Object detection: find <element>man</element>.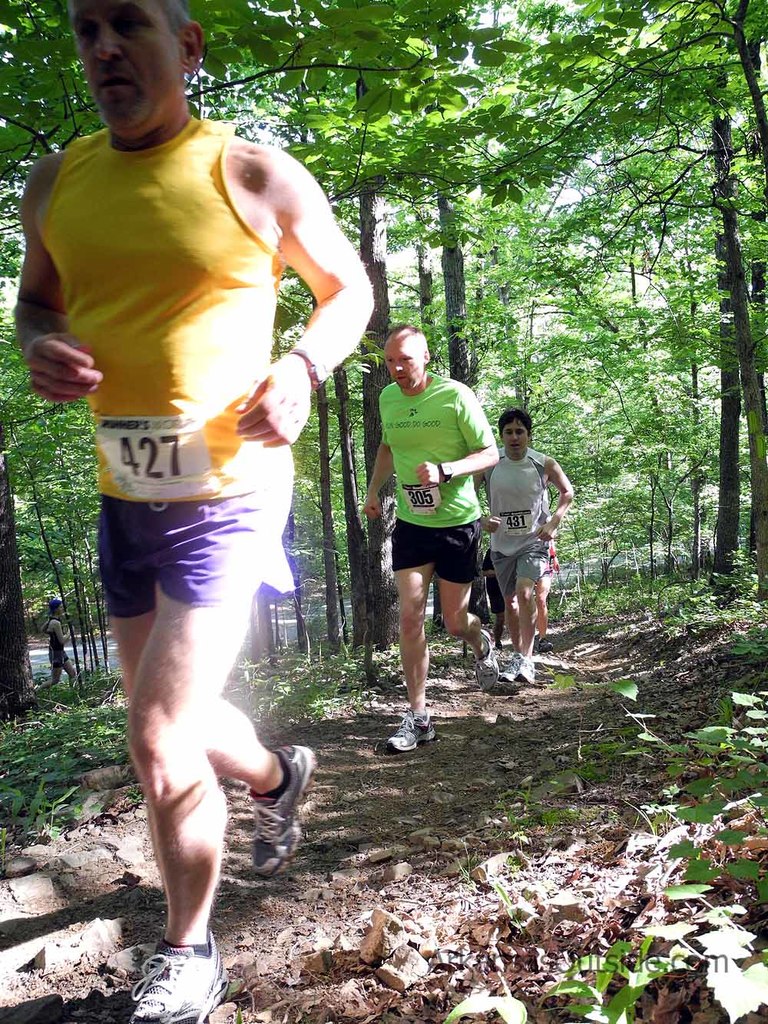
select_region(472, 408, 575, 688).
